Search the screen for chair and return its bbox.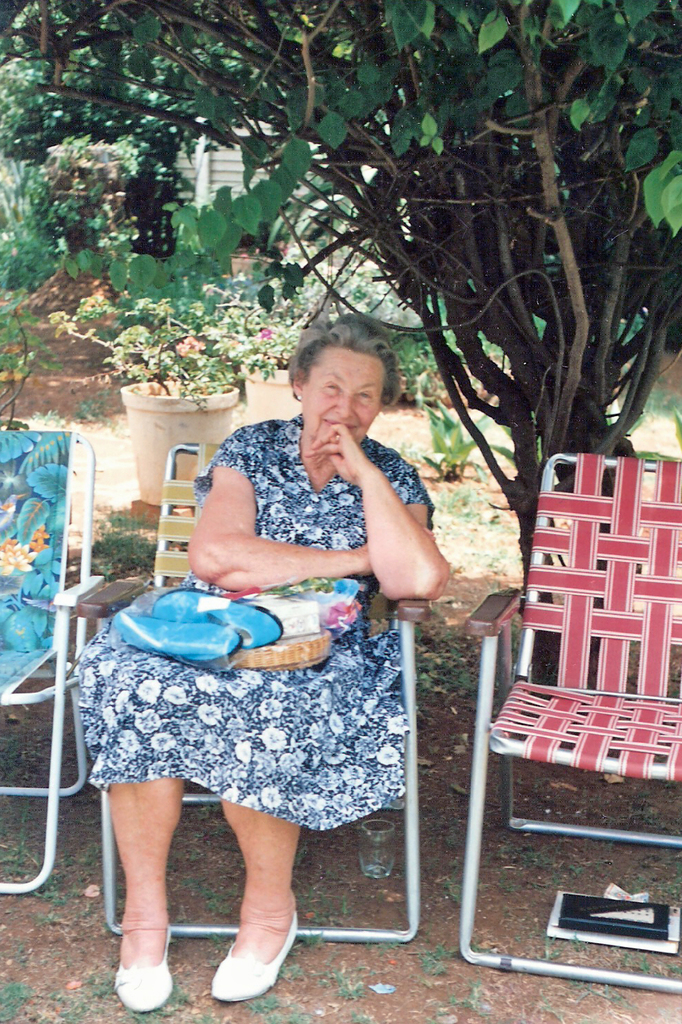
Found: box=[464, 450, 681, 992].
